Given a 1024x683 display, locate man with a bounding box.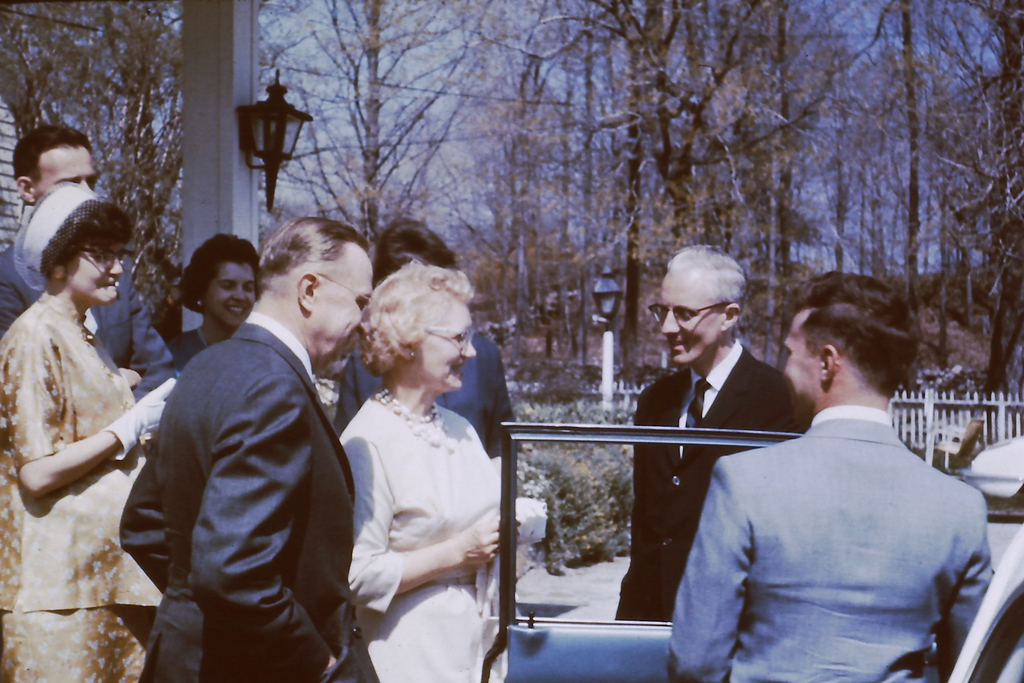
Located: x1=612 y1=245 x2=813 y2=621.
